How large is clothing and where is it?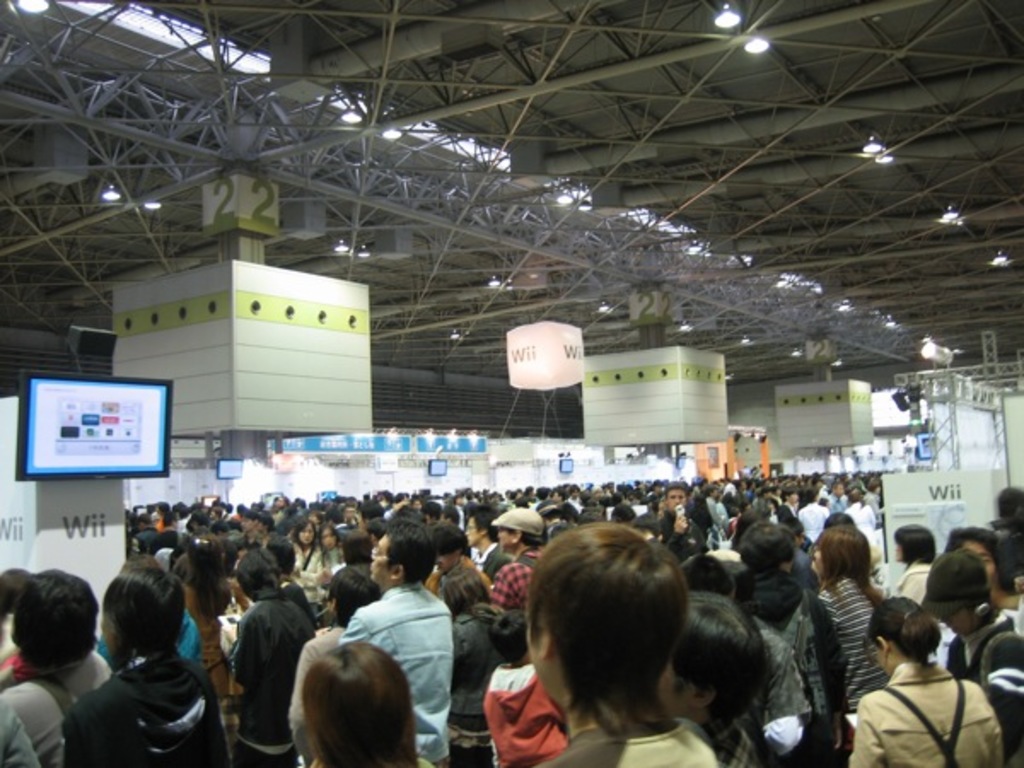
Bounding box: bbox=[705, 500, 732, 551].
